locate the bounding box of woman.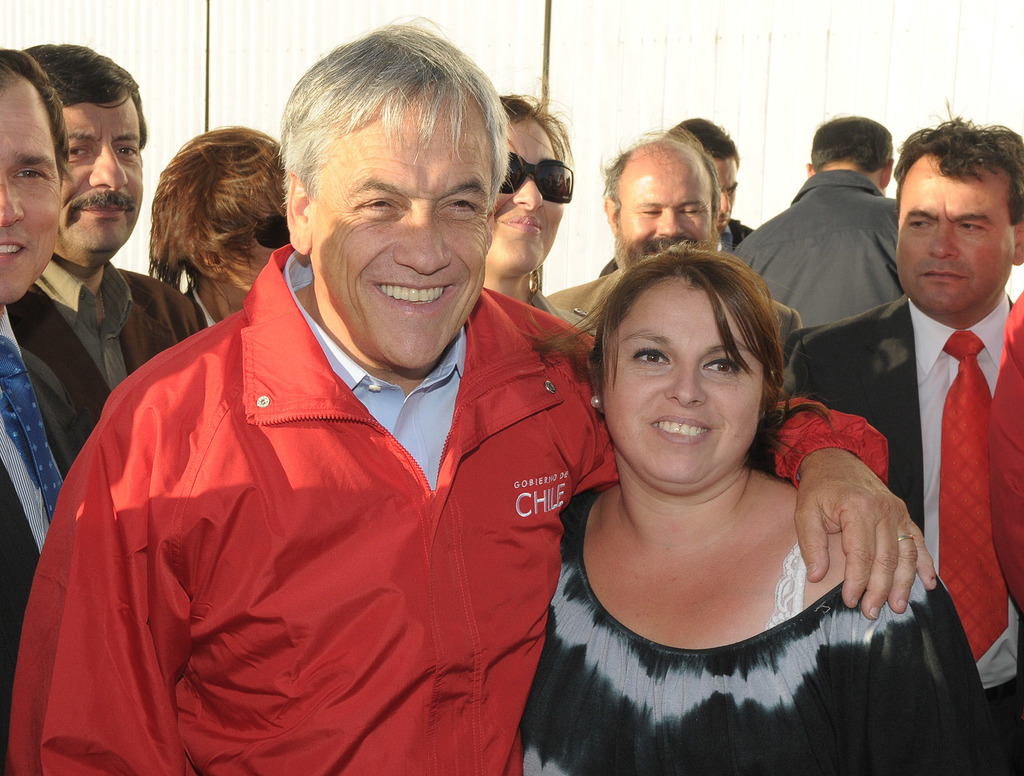
Bounding box: bbox=(482, 92, 576, 318).
